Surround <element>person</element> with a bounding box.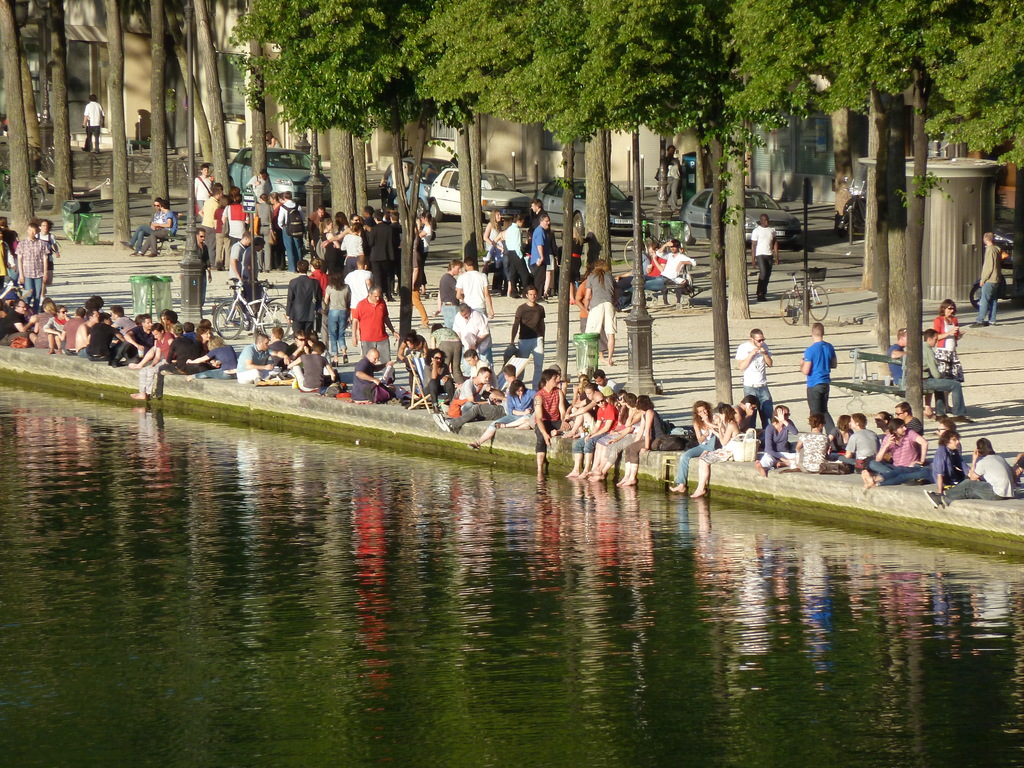
l=131, t=198, r=179, b=260.
